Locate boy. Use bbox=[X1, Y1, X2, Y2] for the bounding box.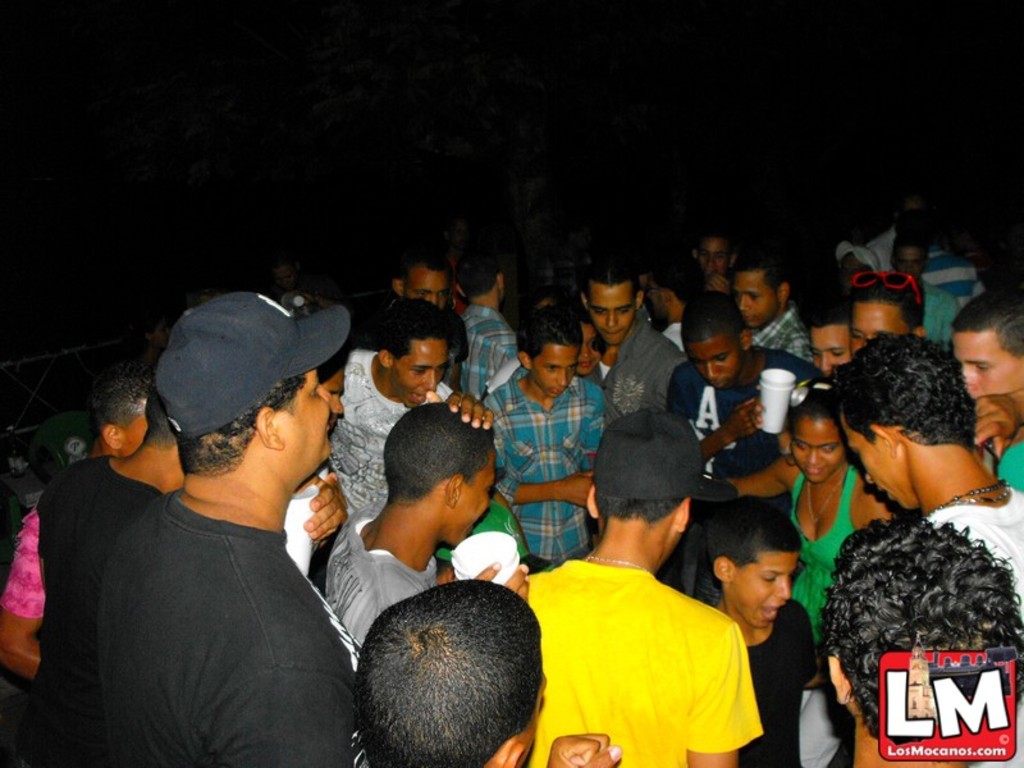
bbox=[709, 493, 820, 767].
